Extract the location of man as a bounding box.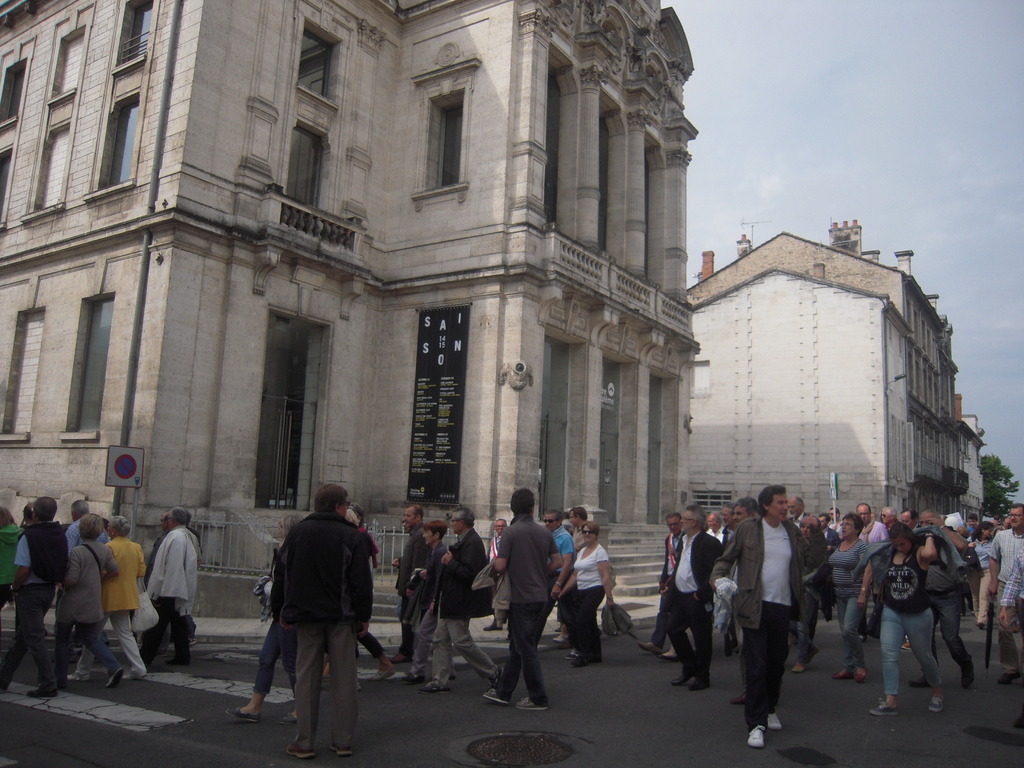
detection(849, 500, 892, 548).
